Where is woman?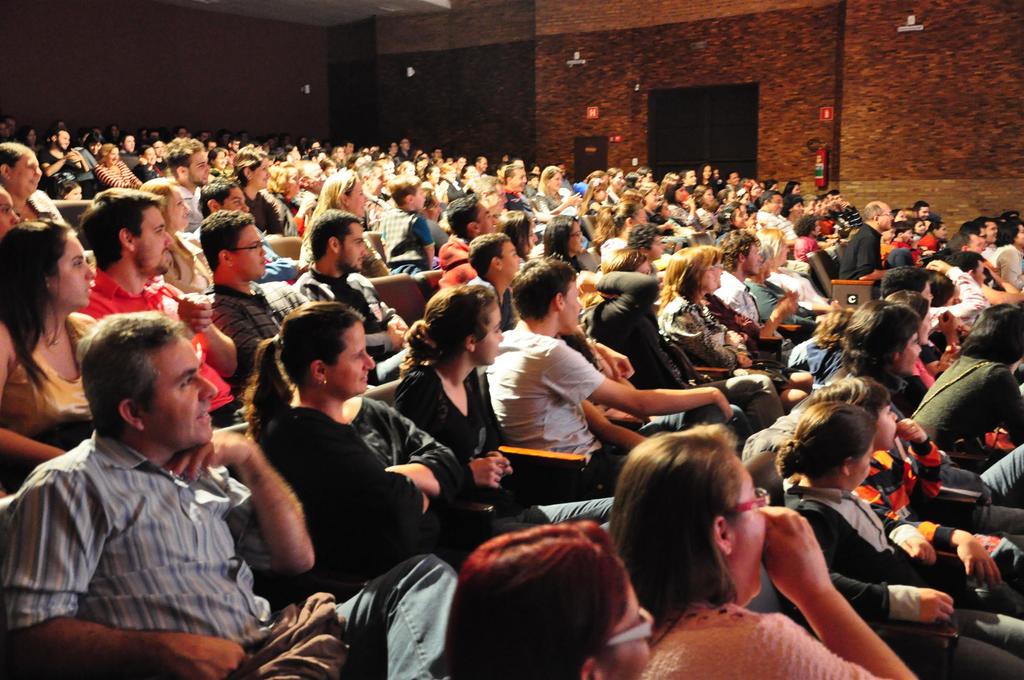
539 211 600 277.
